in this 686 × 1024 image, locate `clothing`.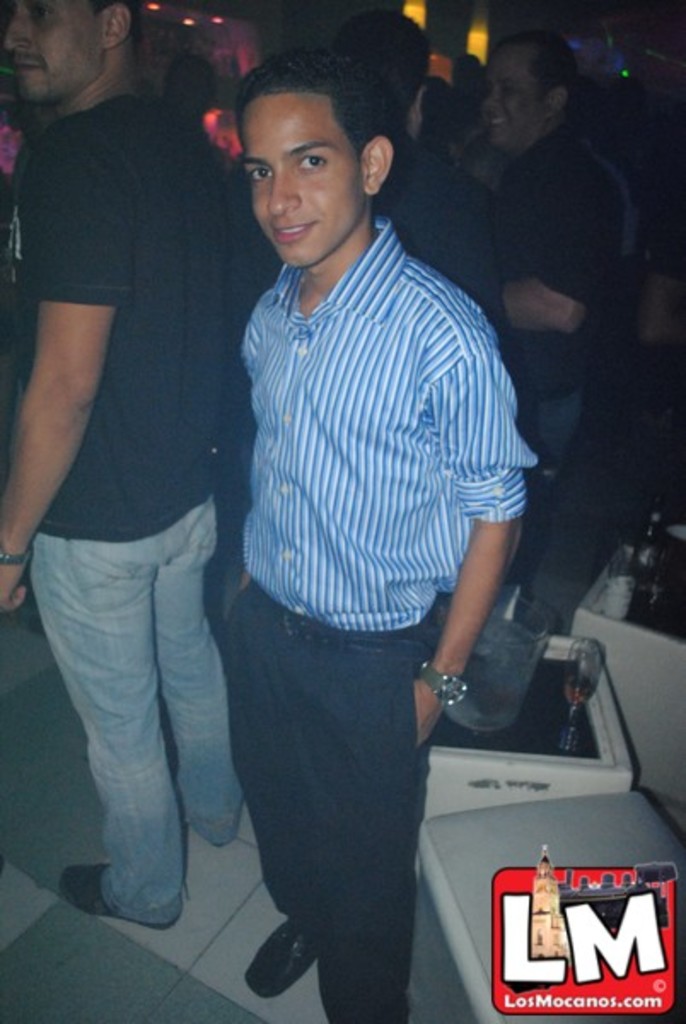
Bounding box: crop(415, 125, 626, 350).
